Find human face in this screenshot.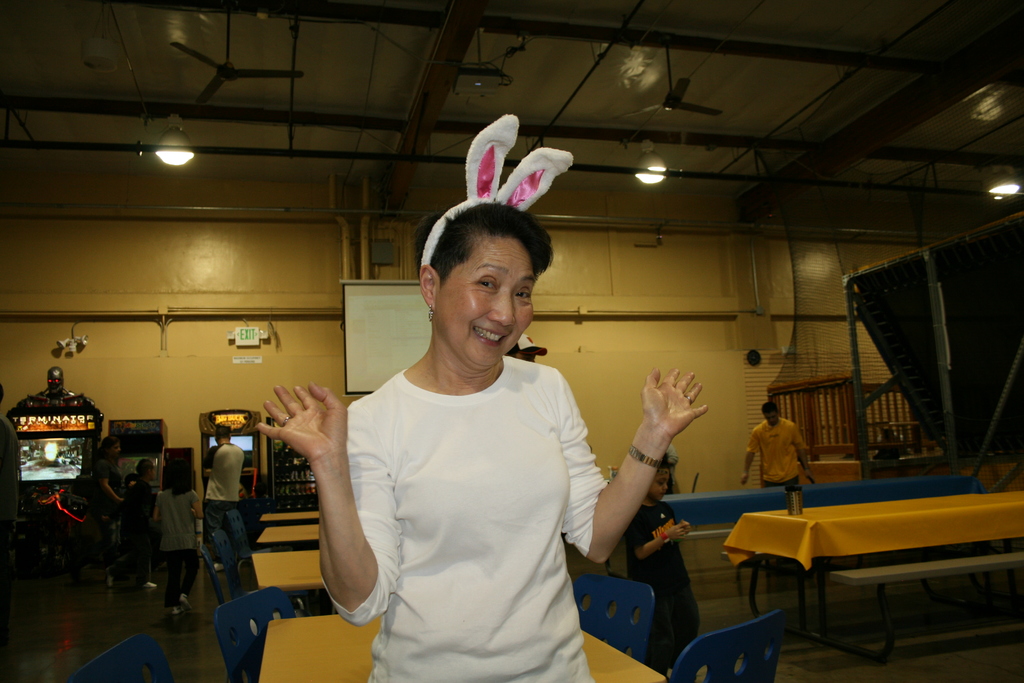
The bounding box for human face is bbox=[650, 468, 671, 502].
